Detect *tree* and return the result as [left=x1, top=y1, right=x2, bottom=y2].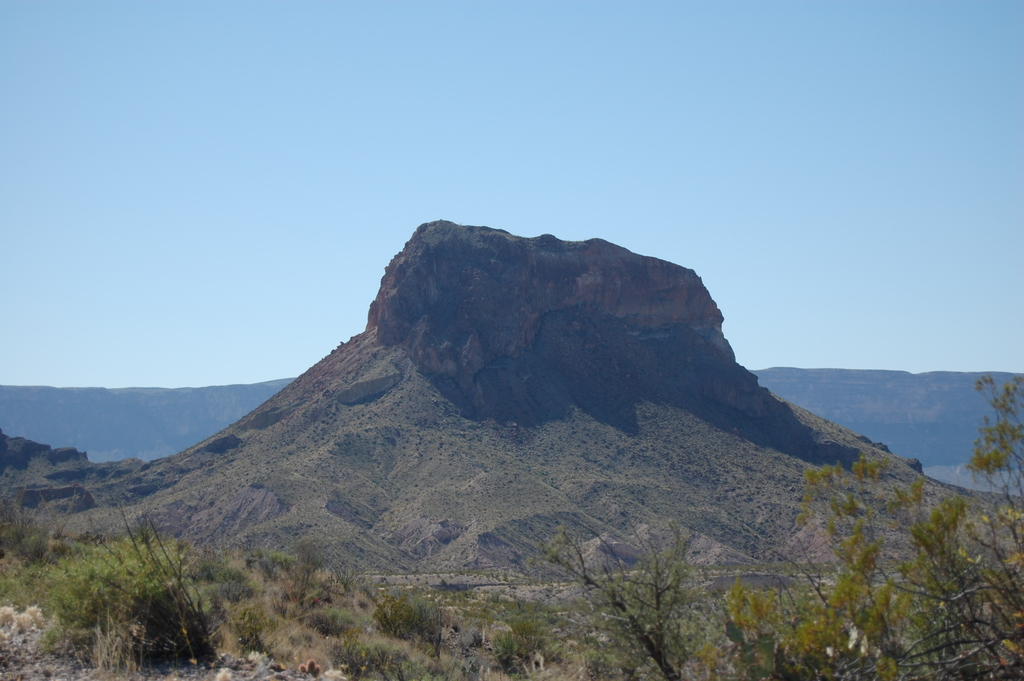
[left=518, top=509, right=701, bottom=680].
